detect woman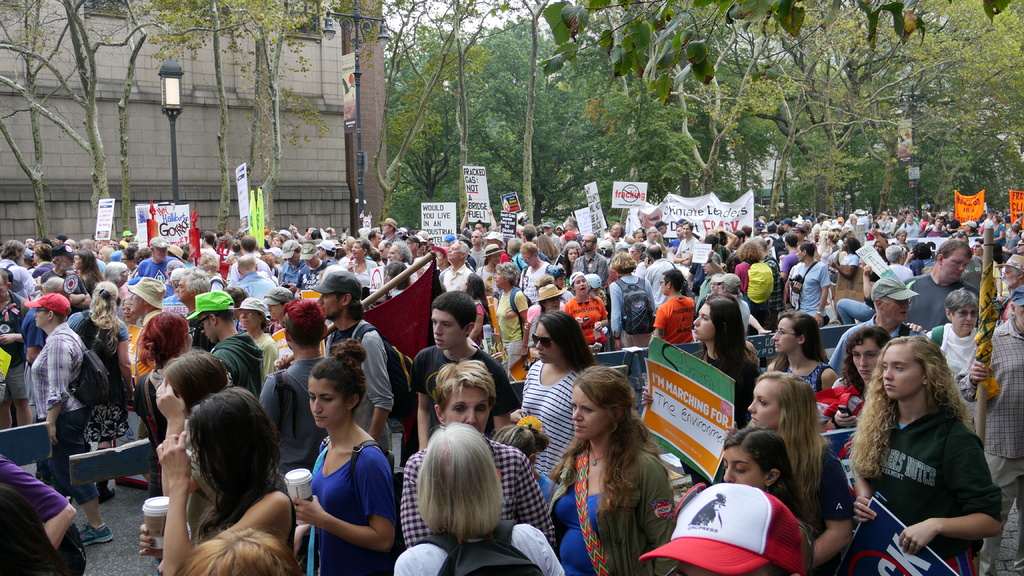
detection(821, 326, 891, 434)
